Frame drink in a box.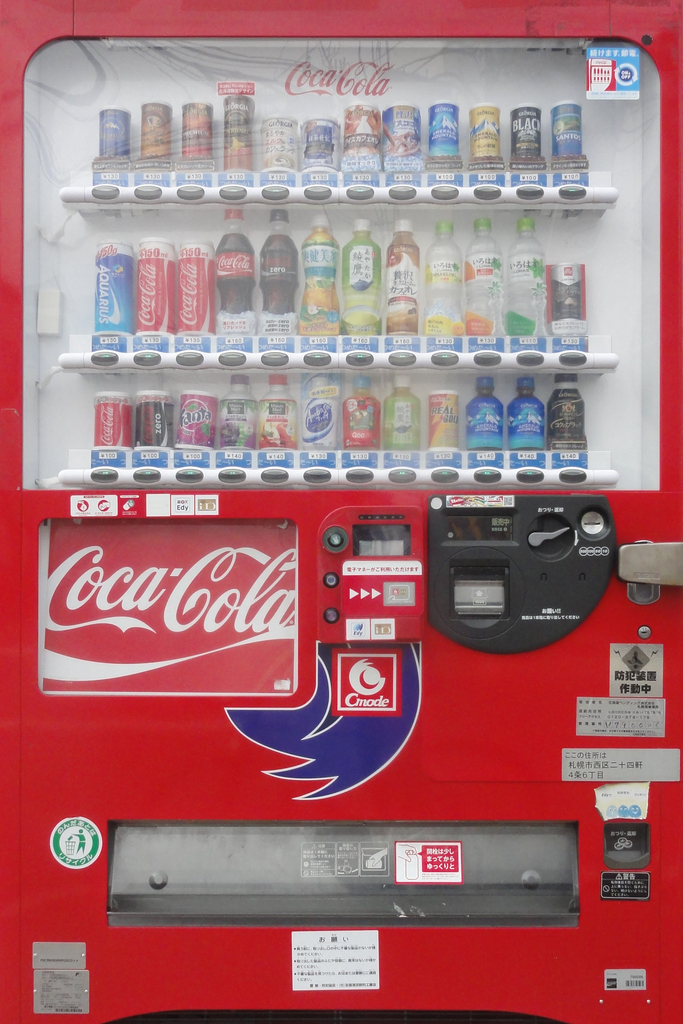
bbox=[299, 220, 337, 341].
